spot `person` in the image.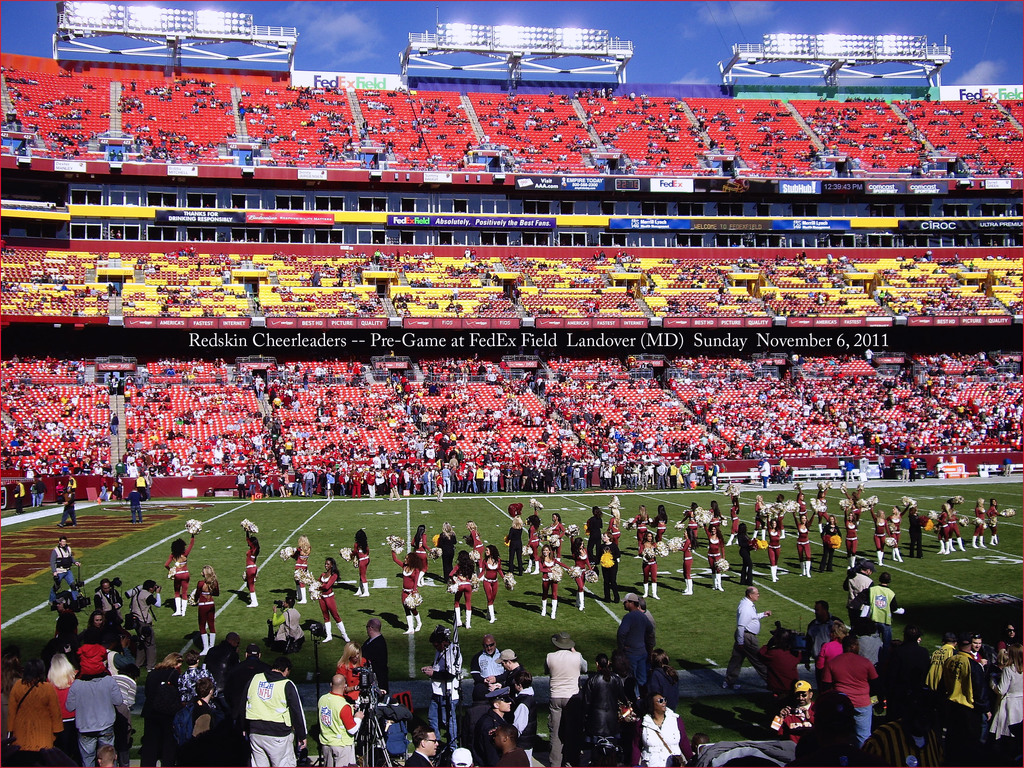
`person` found at x1=639, y1=532, x2=659, y2=600.
